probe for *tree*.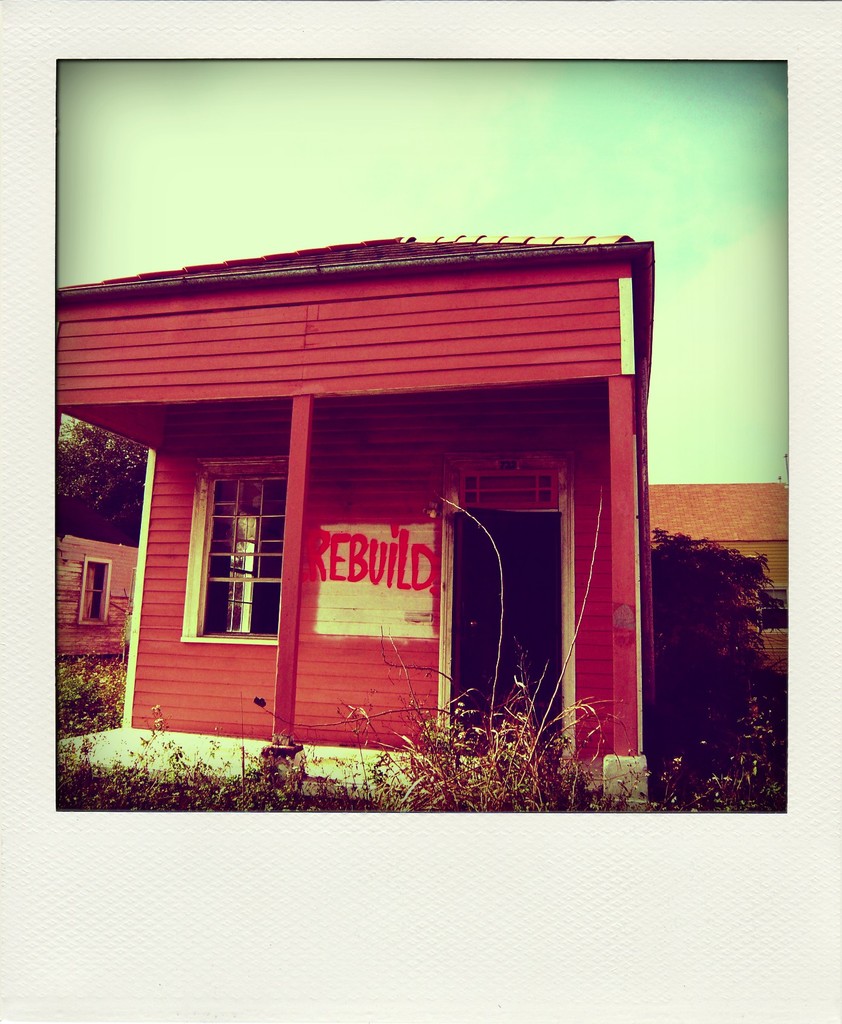
Probe result: left=53, top=412, right=148, bottom=548.
